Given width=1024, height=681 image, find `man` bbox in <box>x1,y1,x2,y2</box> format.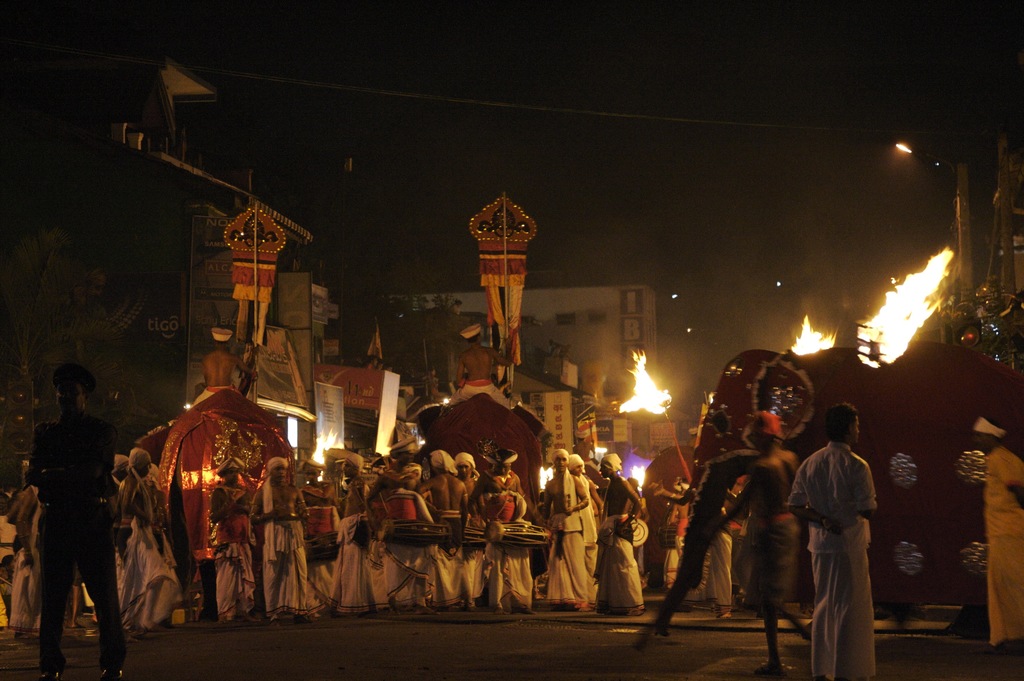
<box>409,455,452,554</box>.
